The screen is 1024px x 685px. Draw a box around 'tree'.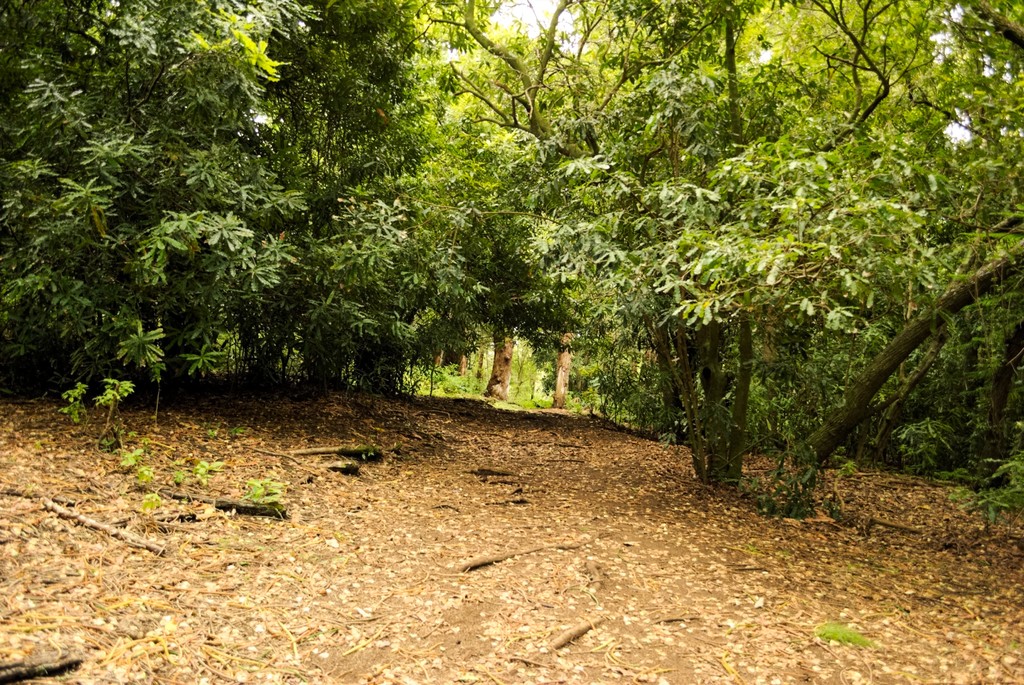
[left=386, top=56, right=913, bottom=444].
